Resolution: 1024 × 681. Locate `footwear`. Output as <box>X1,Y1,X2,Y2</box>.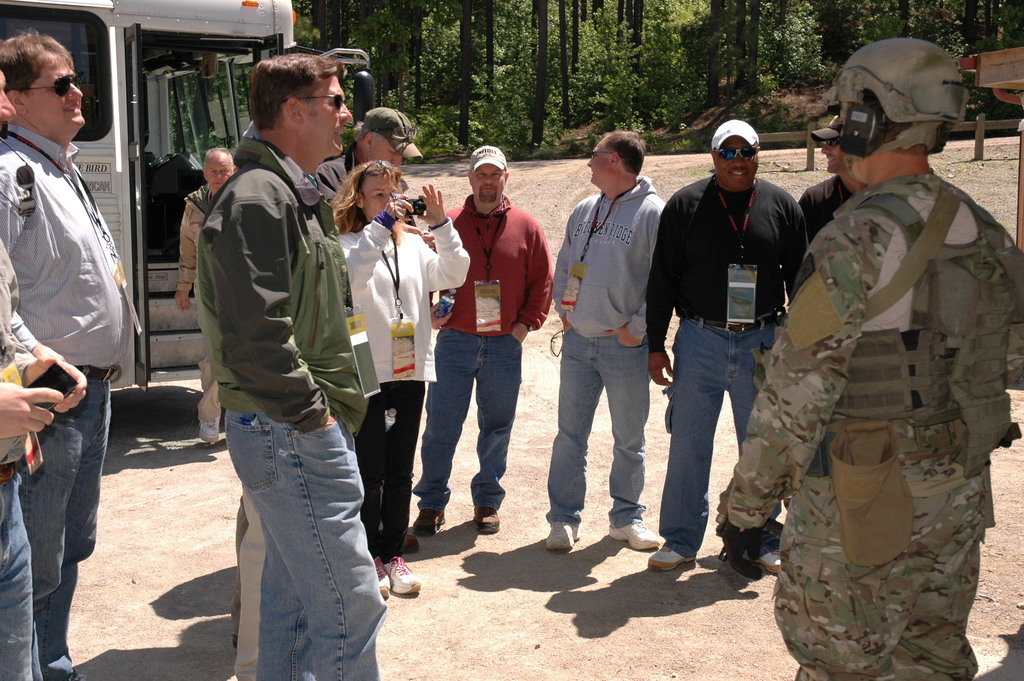
<box>388,555,433,595</box>.
